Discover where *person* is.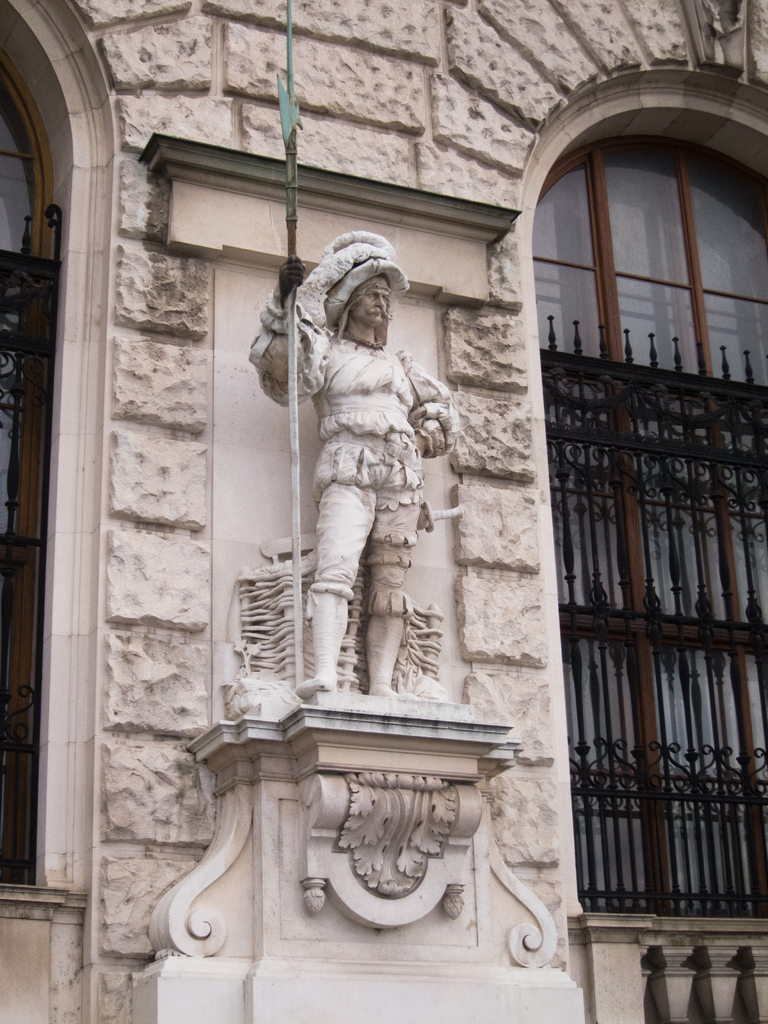
Discovered at [x1=296, y1=228, x2=481, y2=774].
